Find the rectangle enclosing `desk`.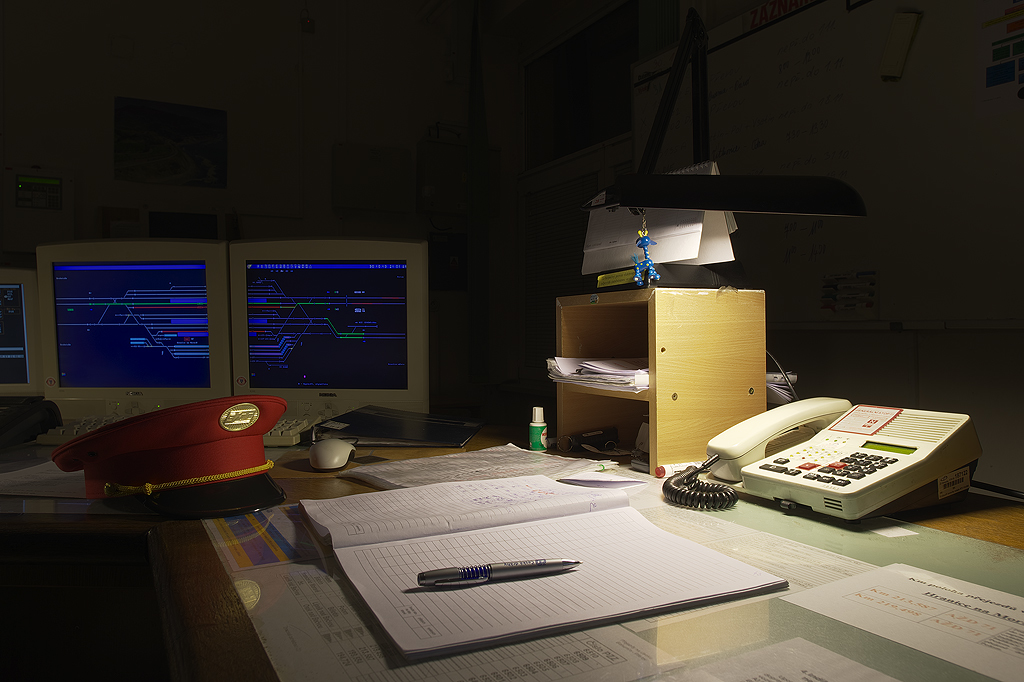
region(37, 330, 969, 664).
